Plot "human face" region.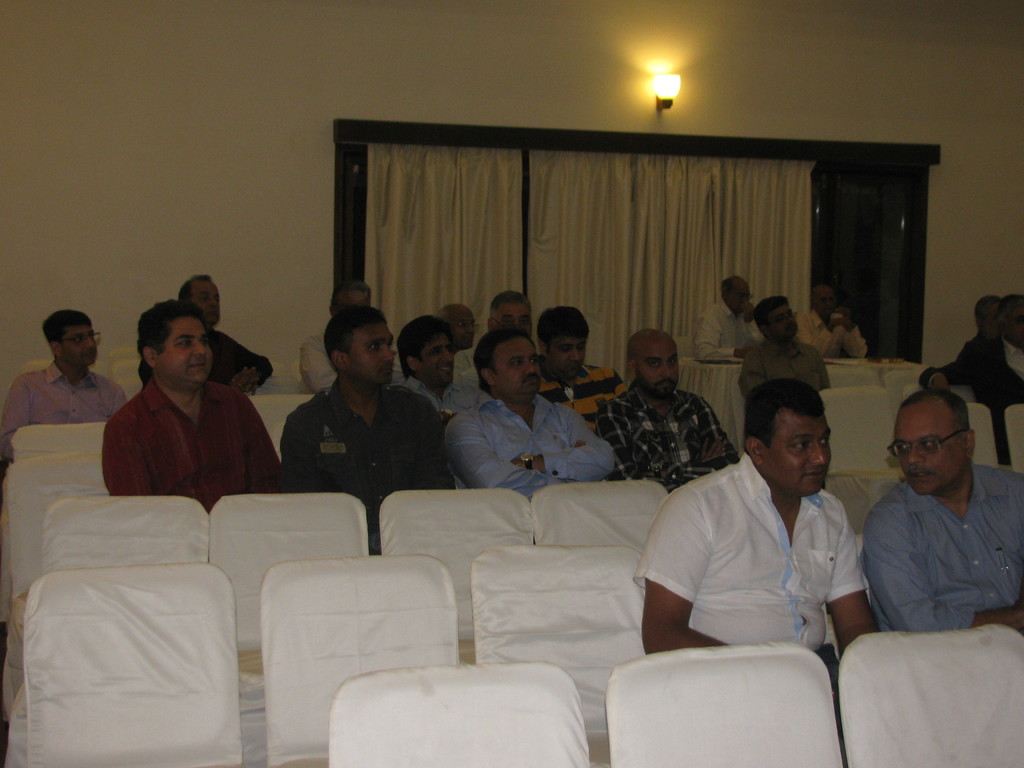
Plotted at [346,331,390,390].
